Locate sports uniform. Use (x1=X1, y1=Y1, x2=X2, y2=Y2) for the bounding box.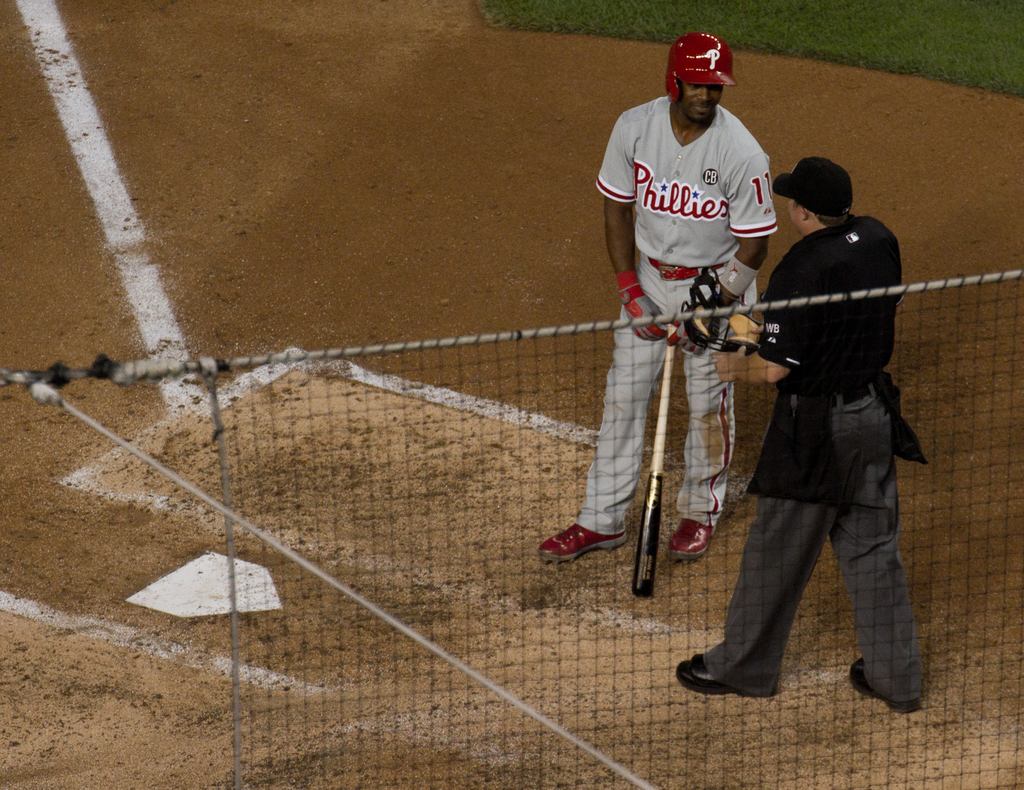
(x1=563, y1=90, x2=783, y2=539).
